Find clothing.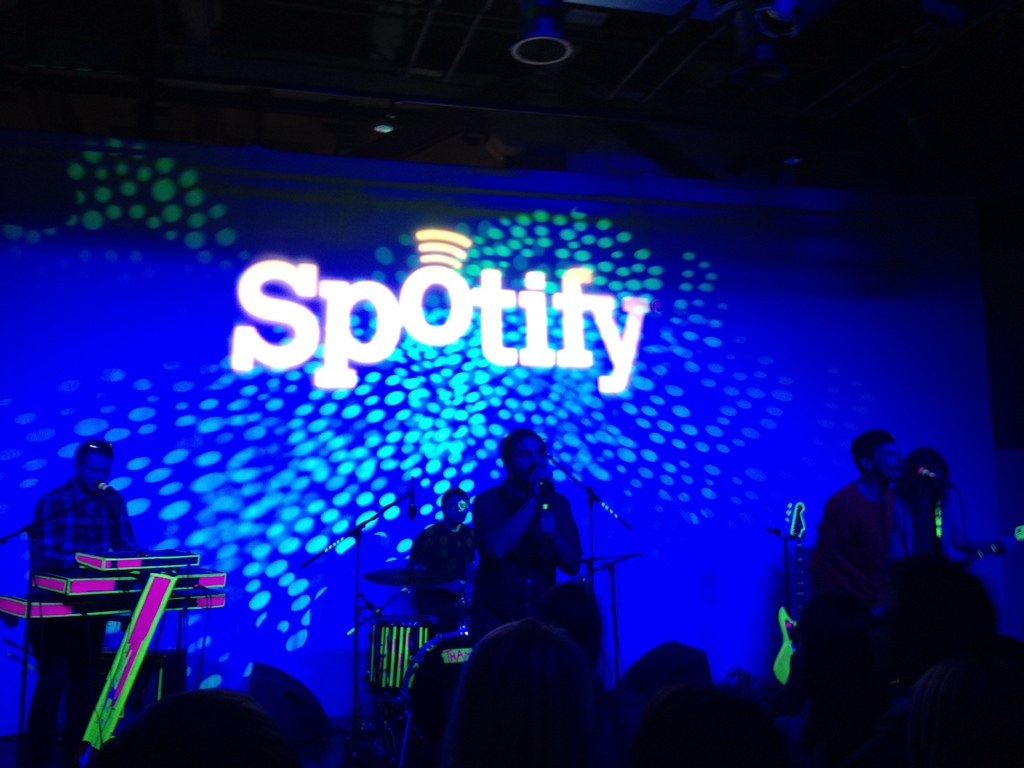
x1=808, y1=483, x2=906, y2=604.
